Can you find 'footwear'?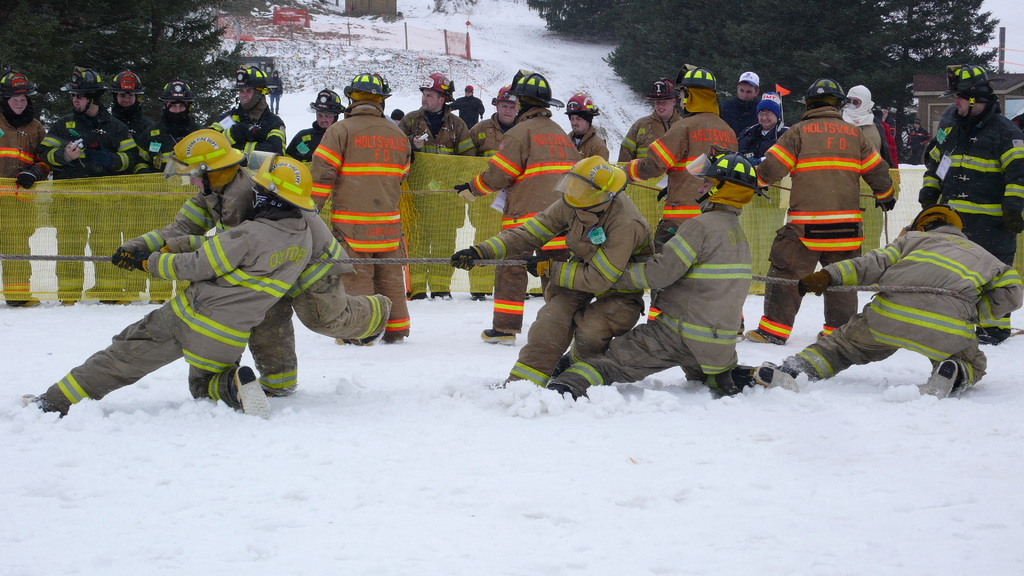
Yes, bounding box: locate(24, 392, 54, 410).
